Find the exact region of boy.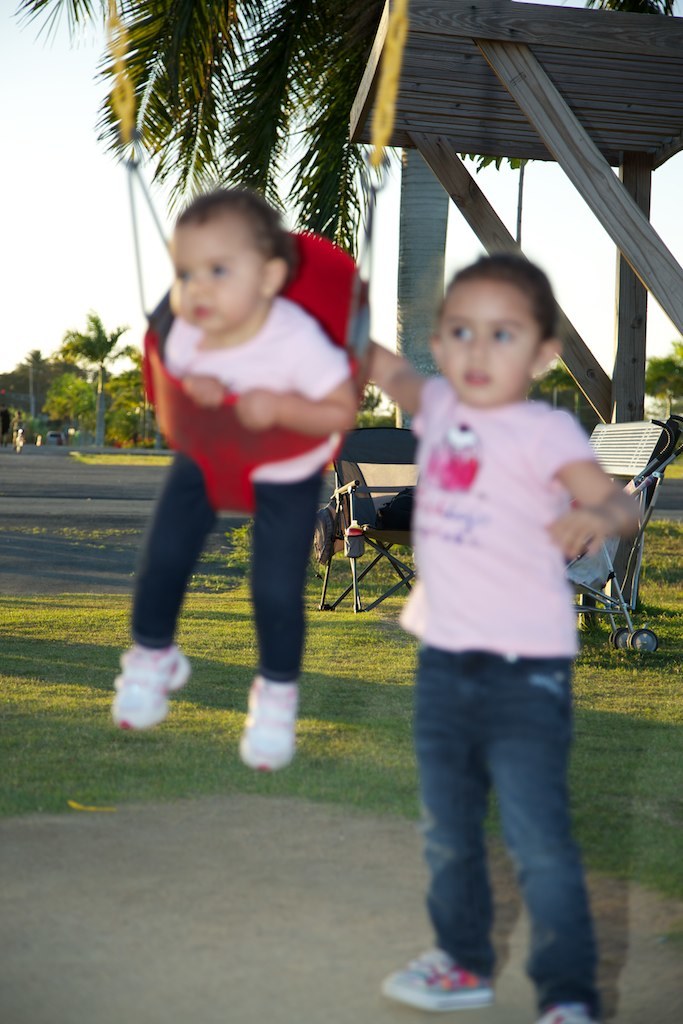
Exact region: <region>110, 190, 358, 764</region>.
